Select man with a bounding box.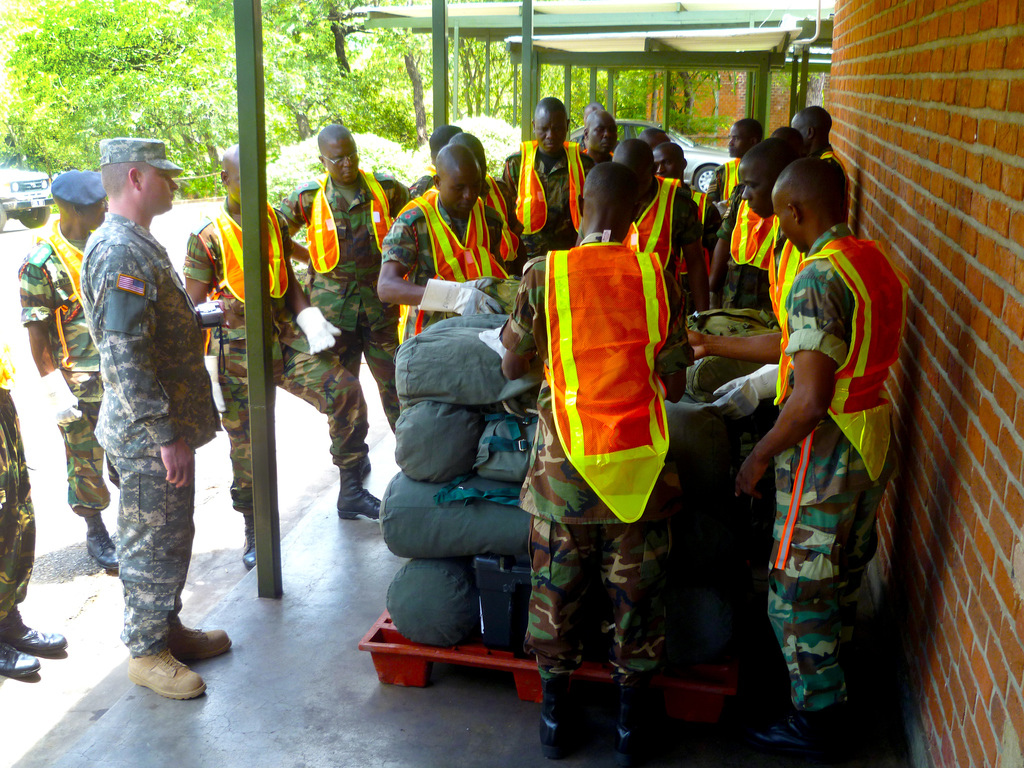
[x1=579, y1=104, x2=621, y2=166].
